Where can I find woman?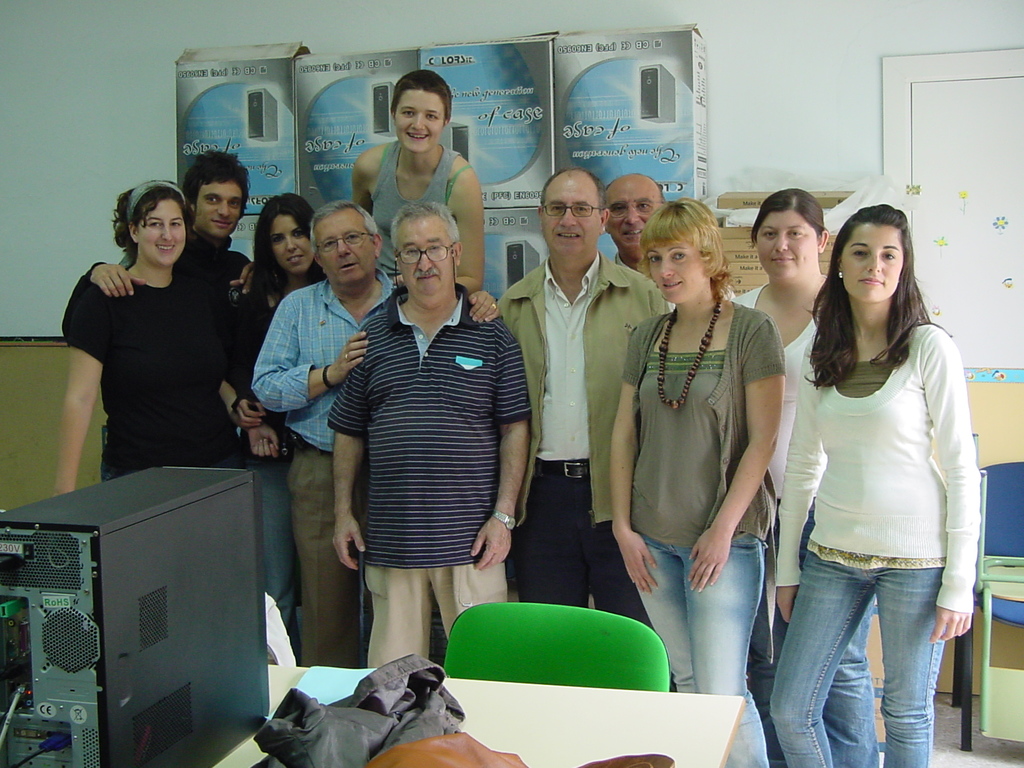
You can find it at <region>205, 191, 492, 438</region>.
